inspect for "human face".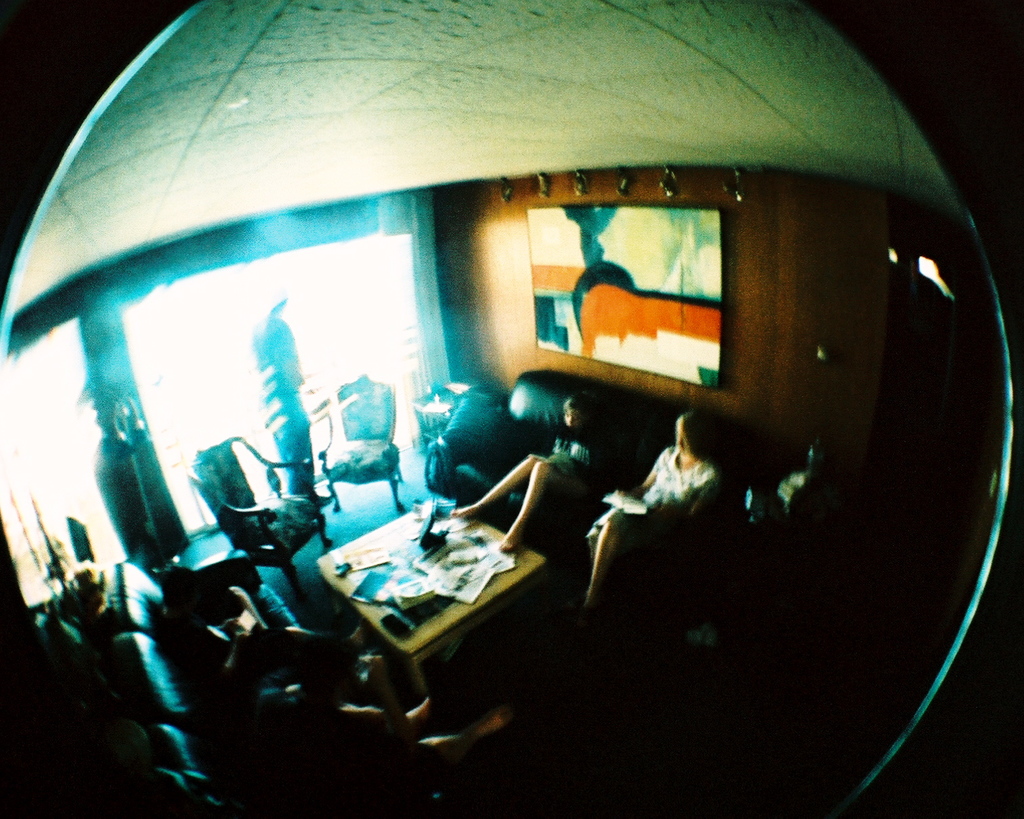
Inspection: bbox=[563, 407, 583, 428].
